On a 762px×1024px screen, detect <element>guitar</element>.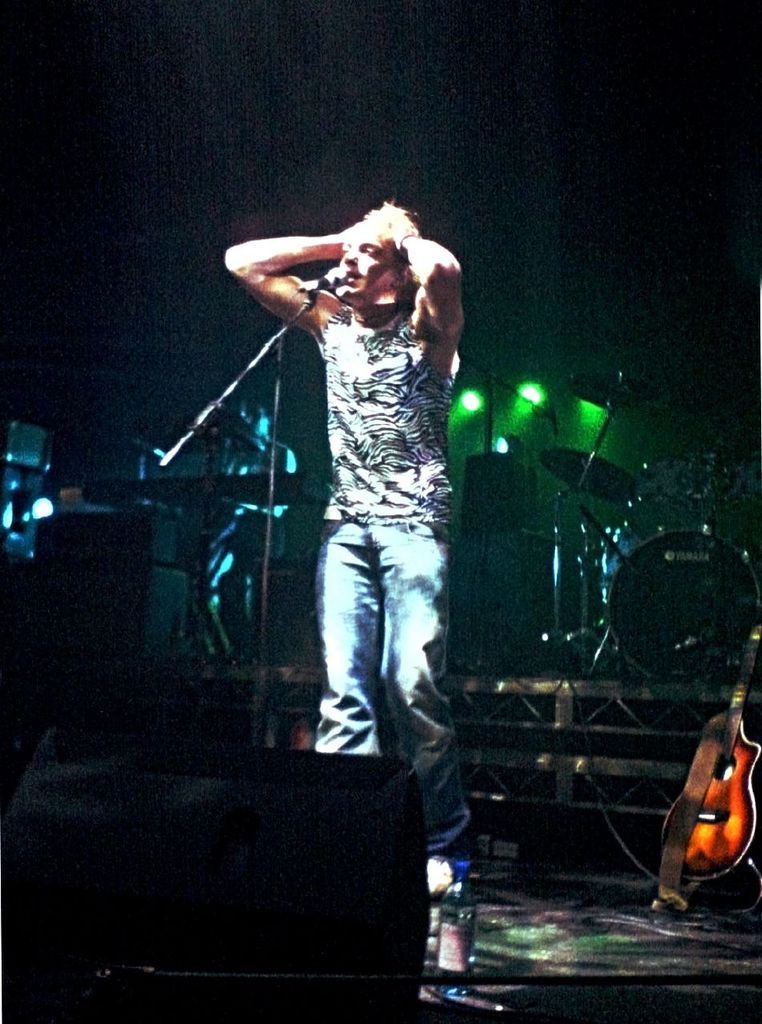
{"x1": 652, "y1": 615, "x2": 761, "y2": 886}.
